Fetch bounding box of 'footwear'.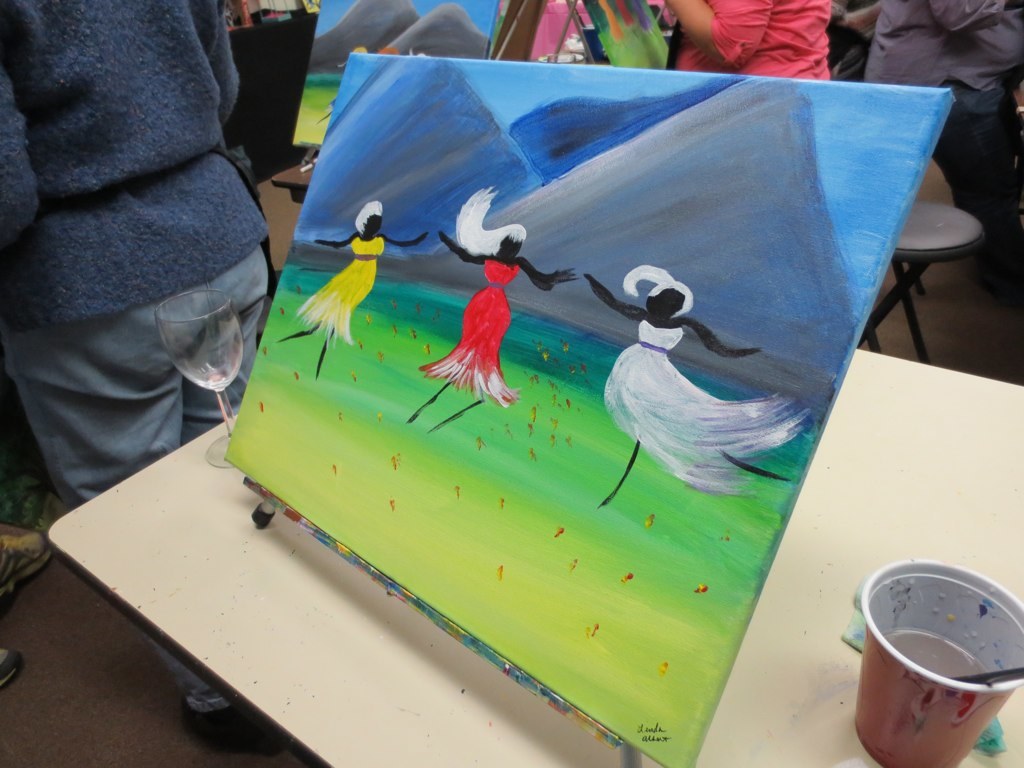
Bbox: 170/700/288/751.
